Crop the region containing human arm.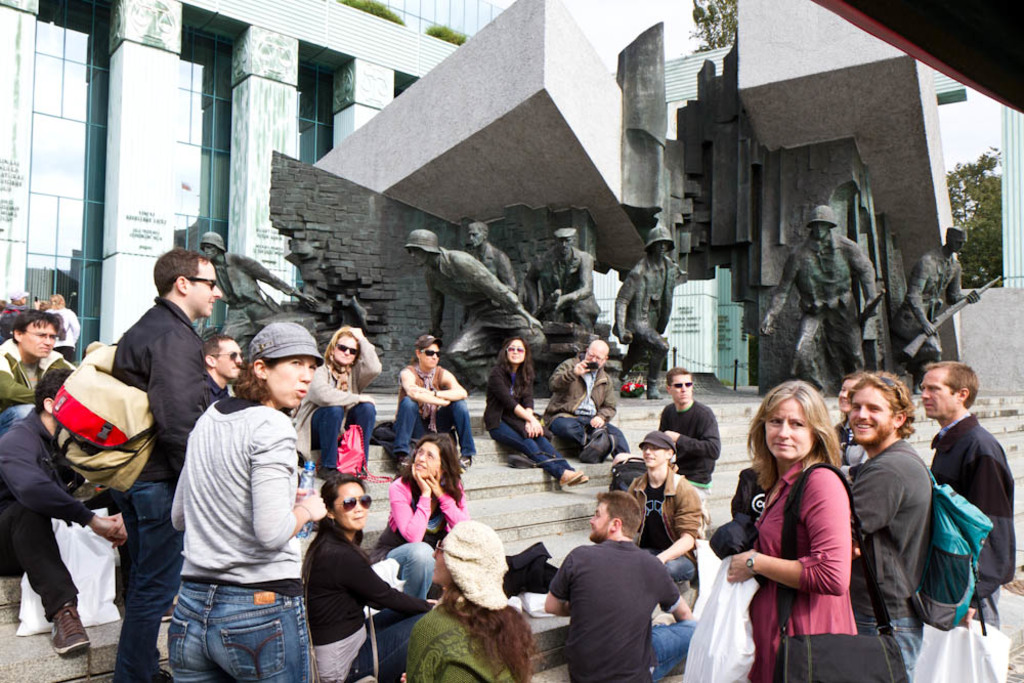
Crop region: bbox=(147, 331, 214, 445).
